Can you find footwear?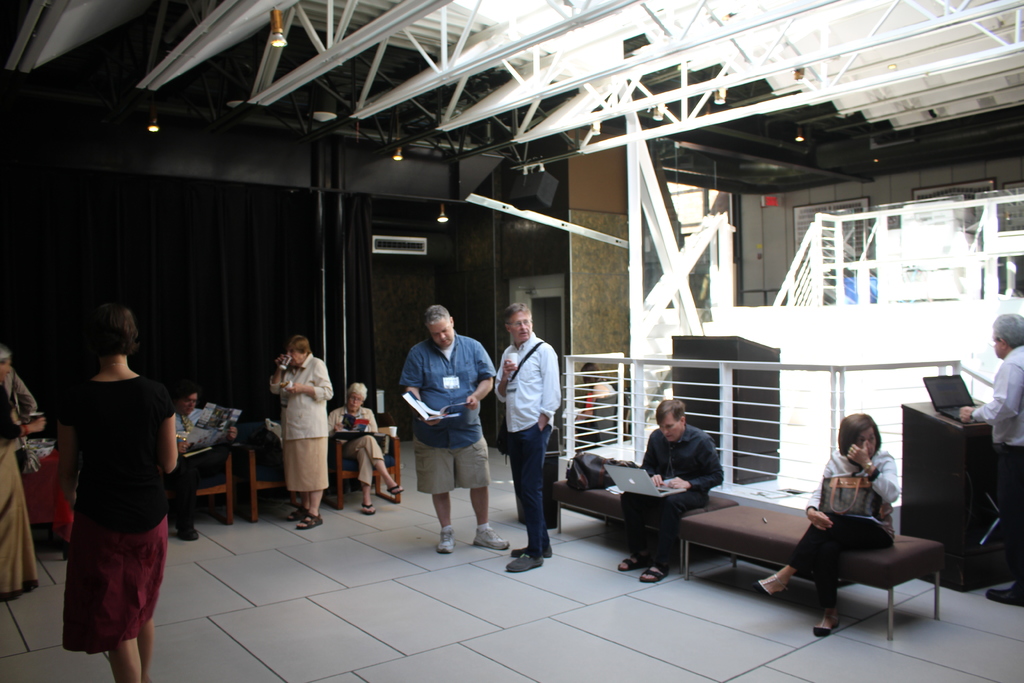
Yes, bounding box: bbox=[618, 551, 648, 571].
